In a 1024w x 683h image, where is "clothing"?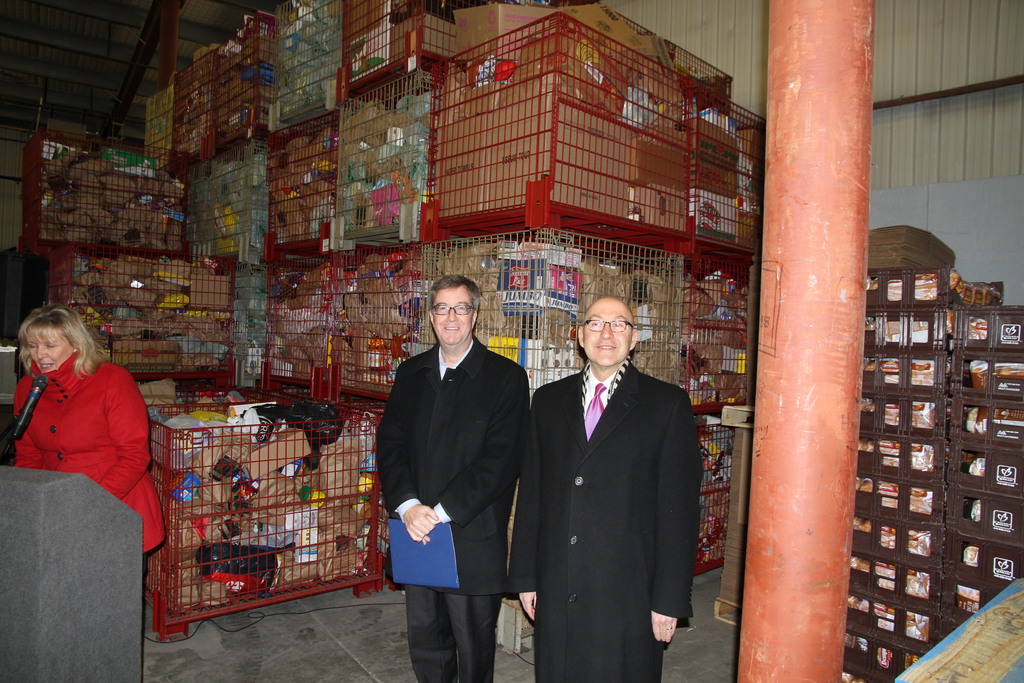
detection(376, 334, 529, 682).
